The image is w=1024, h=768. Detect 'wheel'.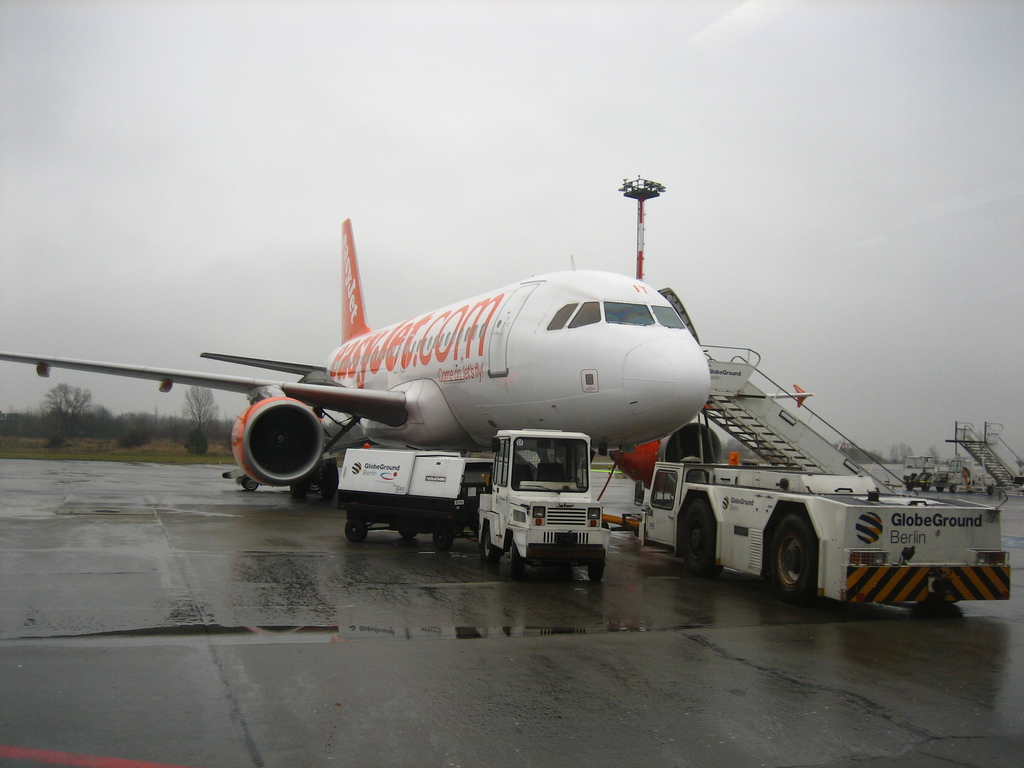
Detection: 291,479,304,498.
